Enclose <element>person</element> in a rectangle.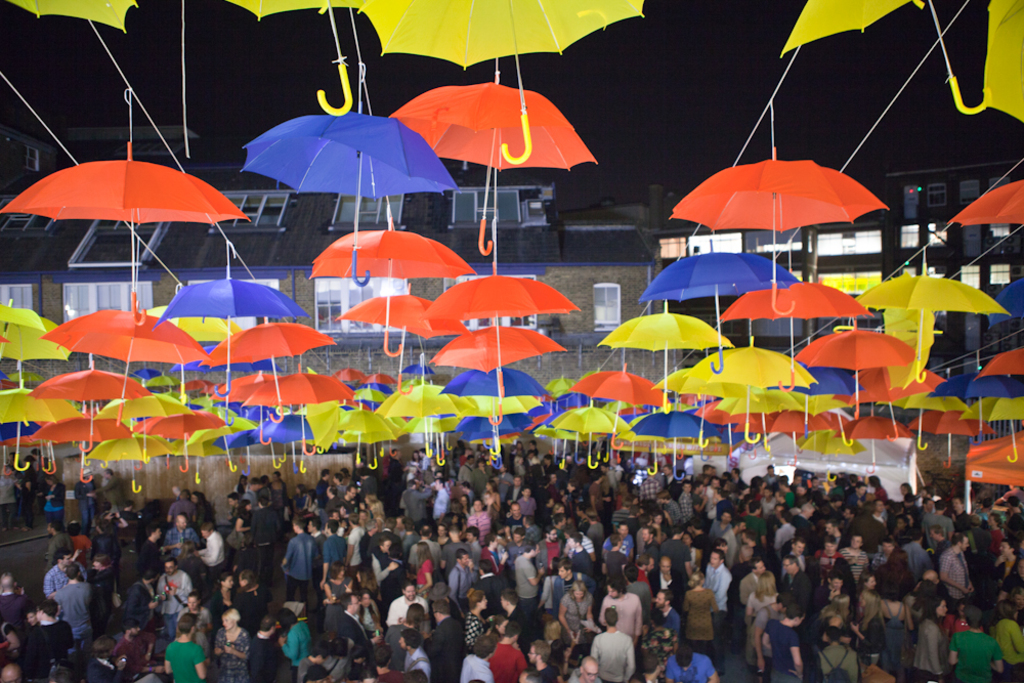
select_region(516, 439, 526, 452).
